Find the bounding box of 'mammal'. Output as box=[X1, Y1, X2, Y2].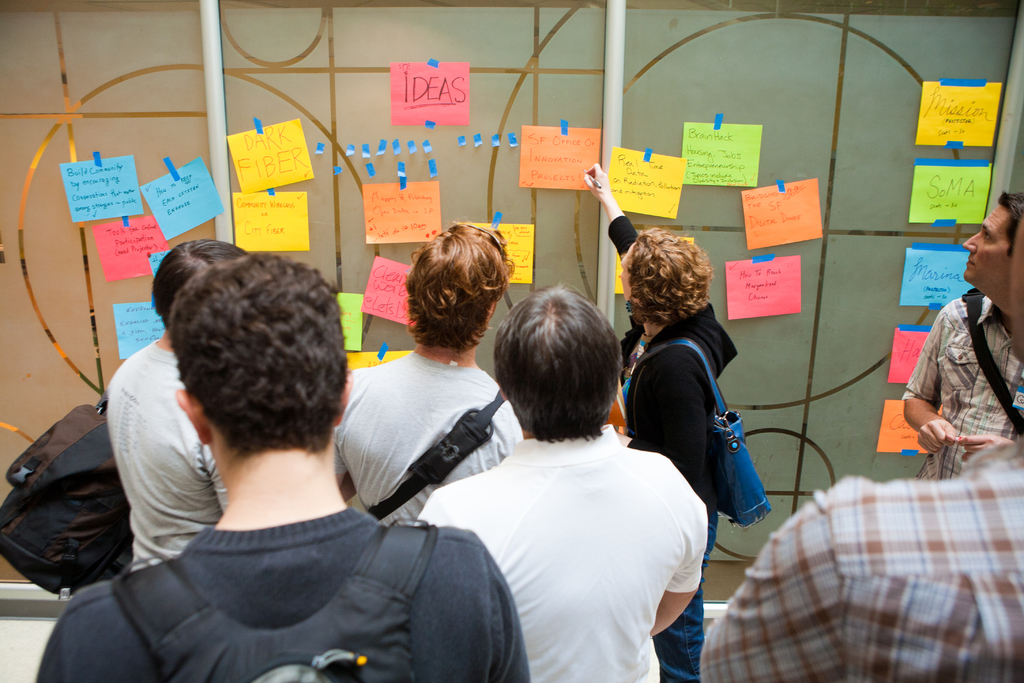
box=[101, 236, 257, 567].
